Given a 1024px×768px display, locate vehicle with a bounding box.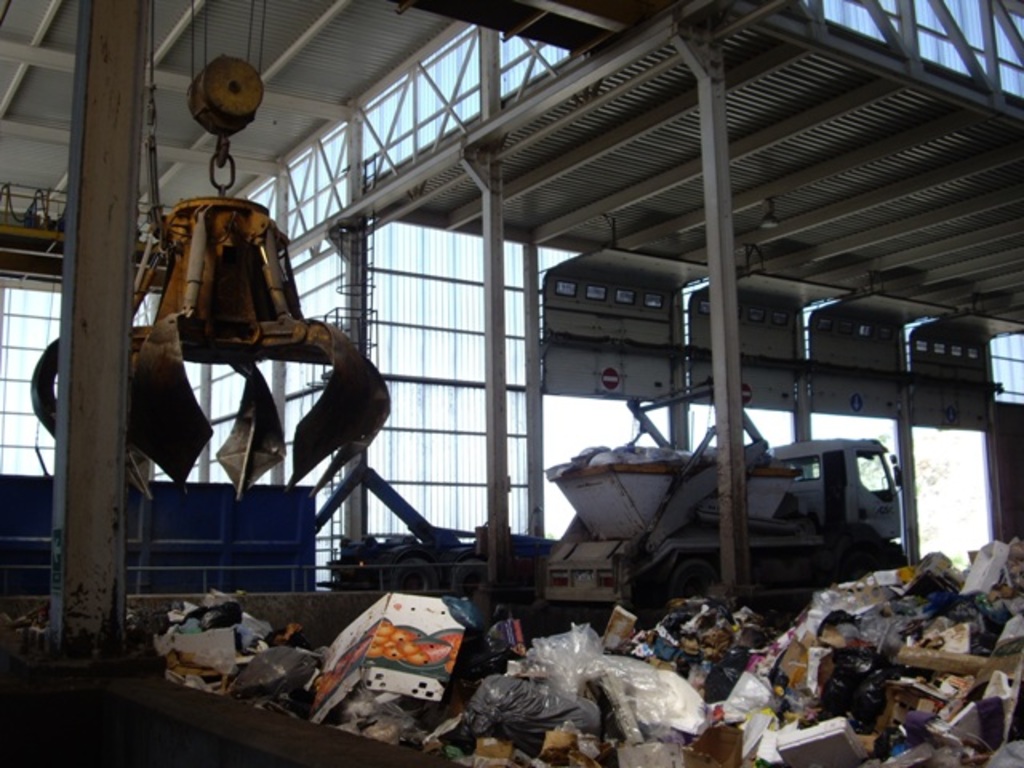
Located: [544,374,907,614].
